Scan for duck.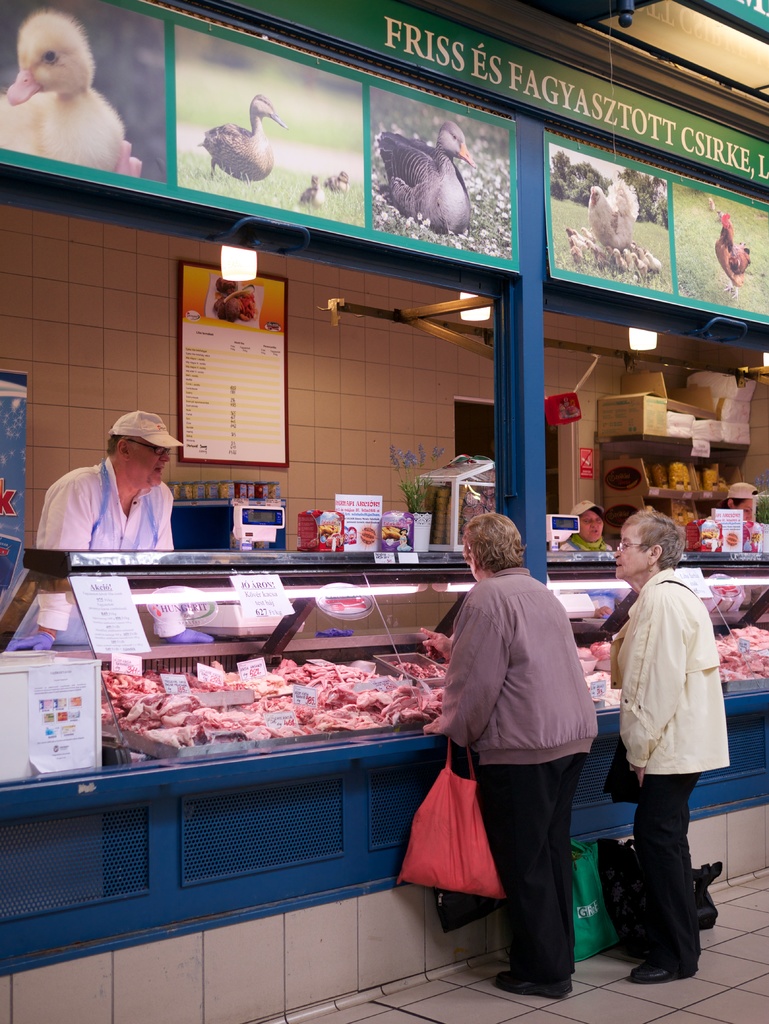
Scan result: bbox=[286, 171, 328, 204].
